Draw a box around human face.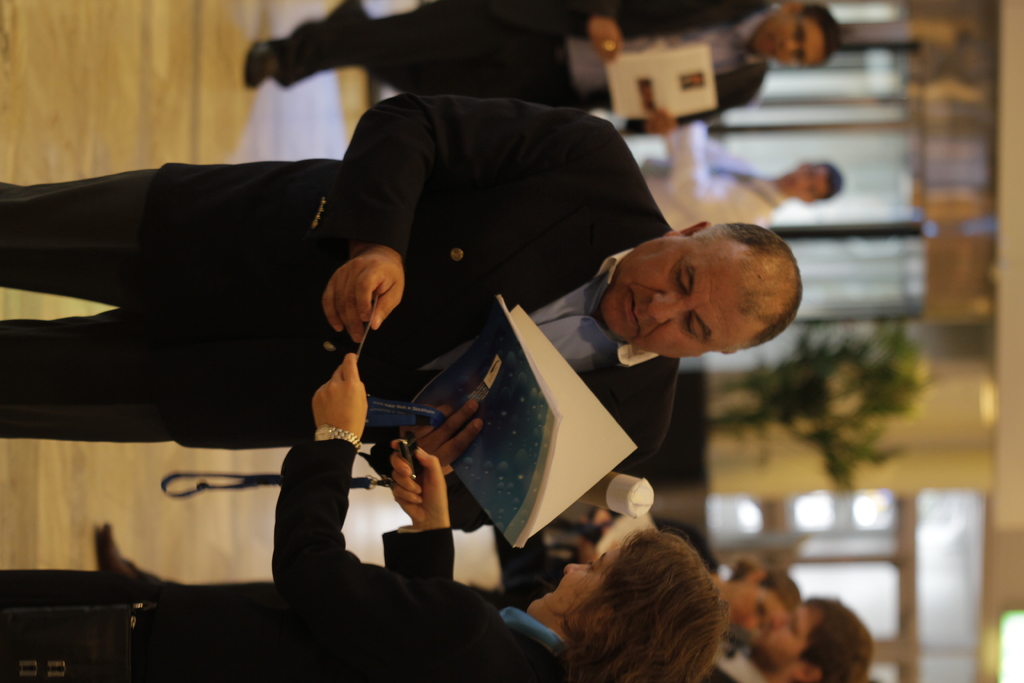
<box>755,15,822,64</box>.
